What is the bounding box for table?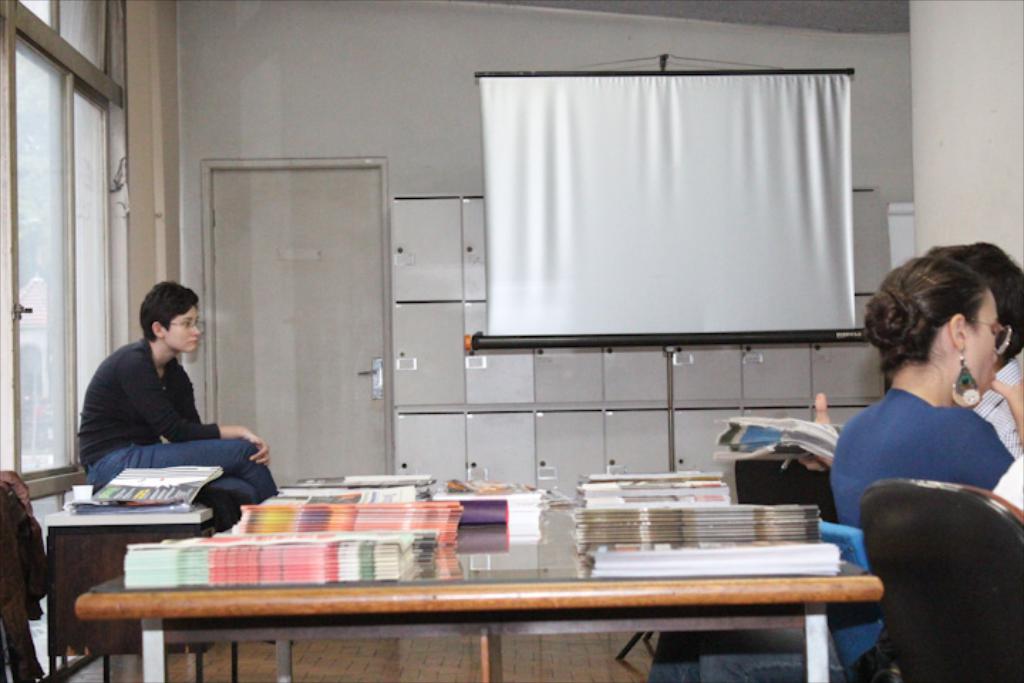
detection(10, 472, 916, 679).
